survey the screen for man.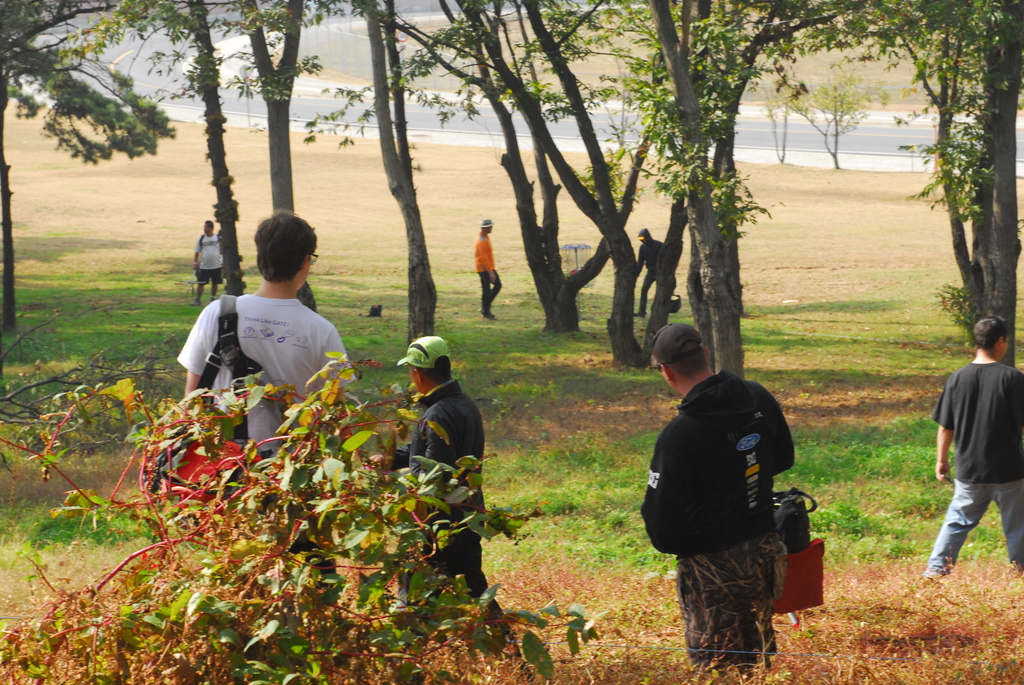
Survey found: (186, 210, 218, 288).
